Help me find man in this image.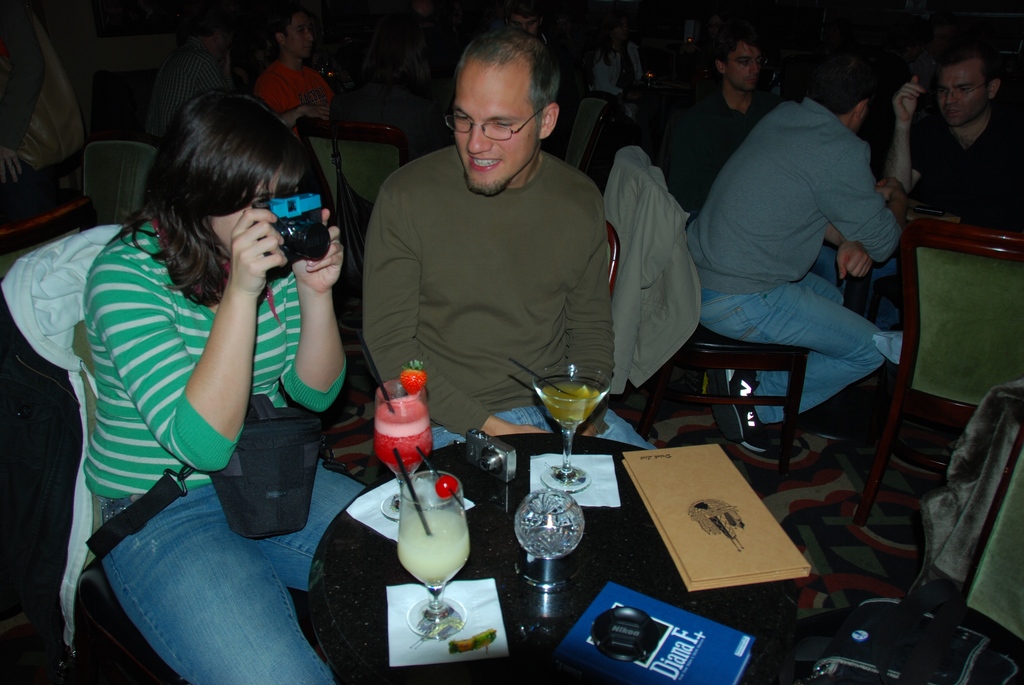
Found it: 890,41,1023,237.
